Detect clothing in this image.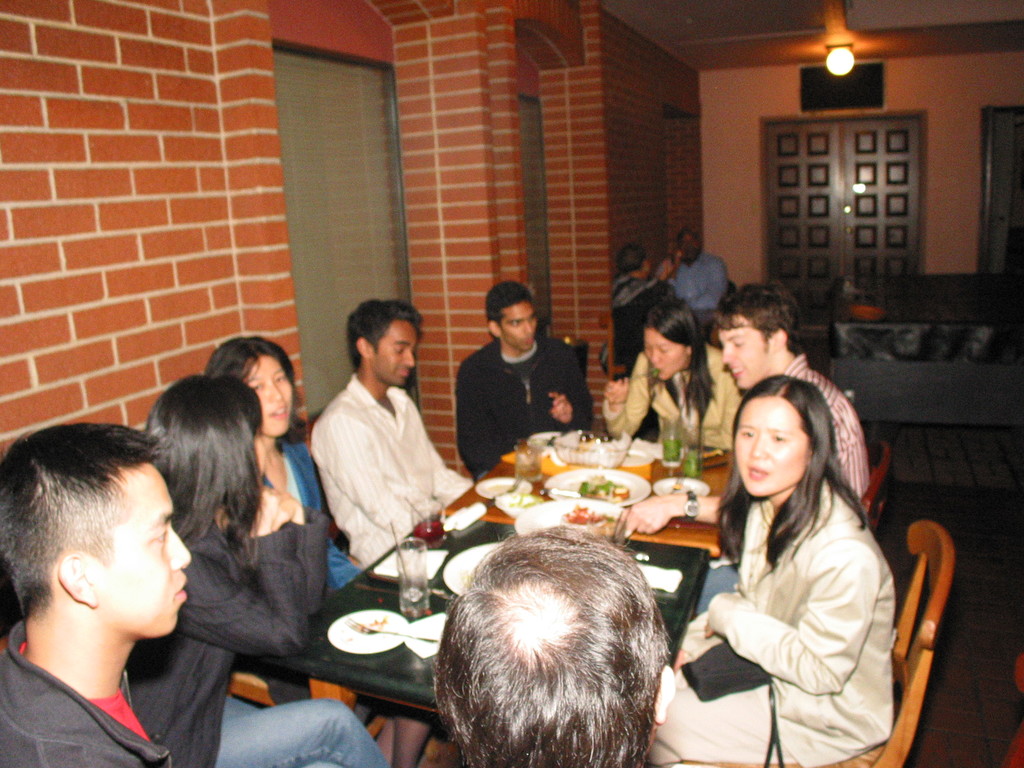
Detection: BBox(456, 337, 592, 468).
